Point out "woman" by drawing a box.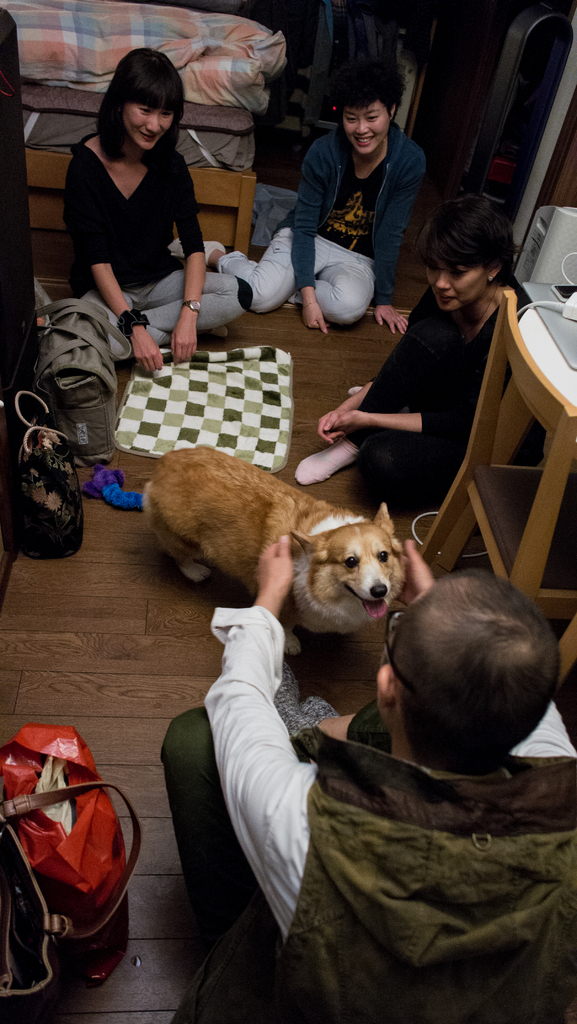
[288, 204, 517, 523].
